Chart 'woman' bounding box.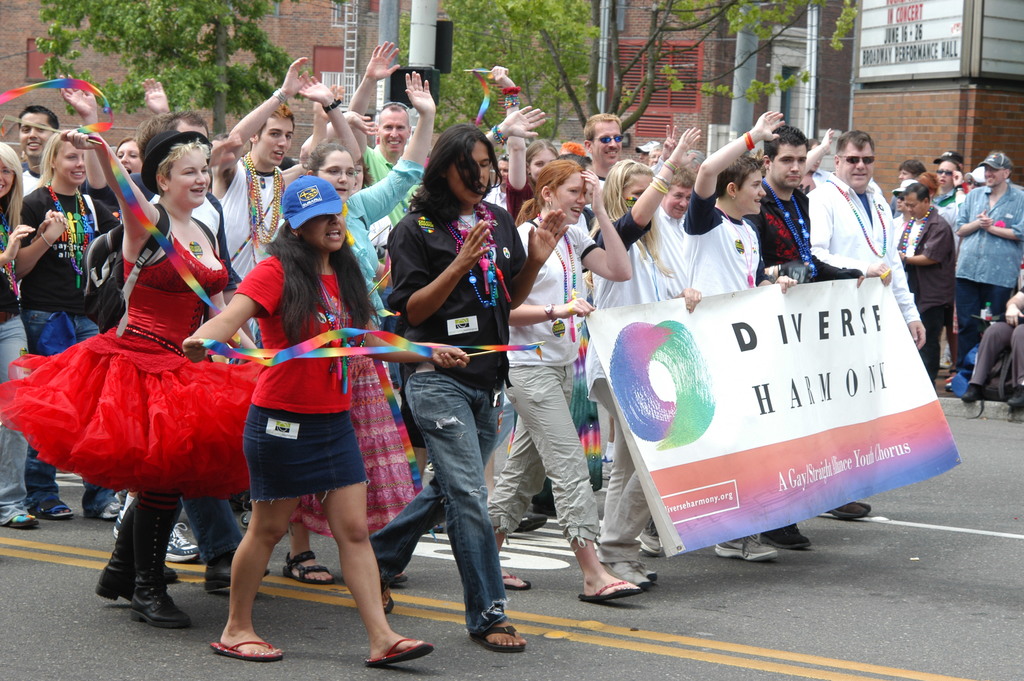
Charted: select_region(278, 70, 436, 590).
